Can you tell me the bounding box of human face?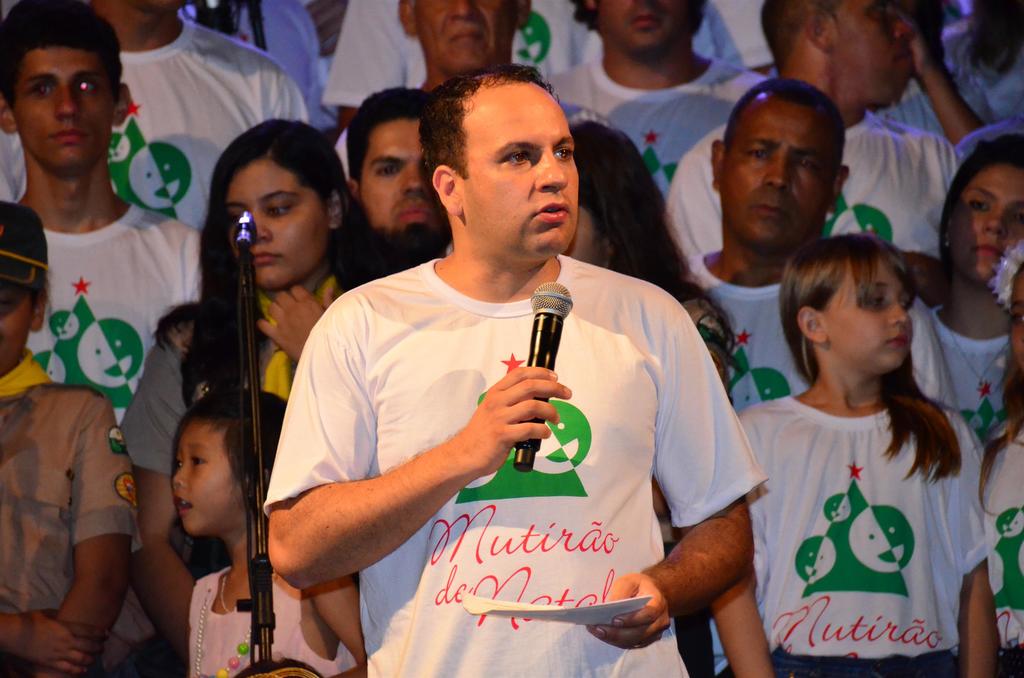
[x1=0, y1=291, x2=39, y2=376].
